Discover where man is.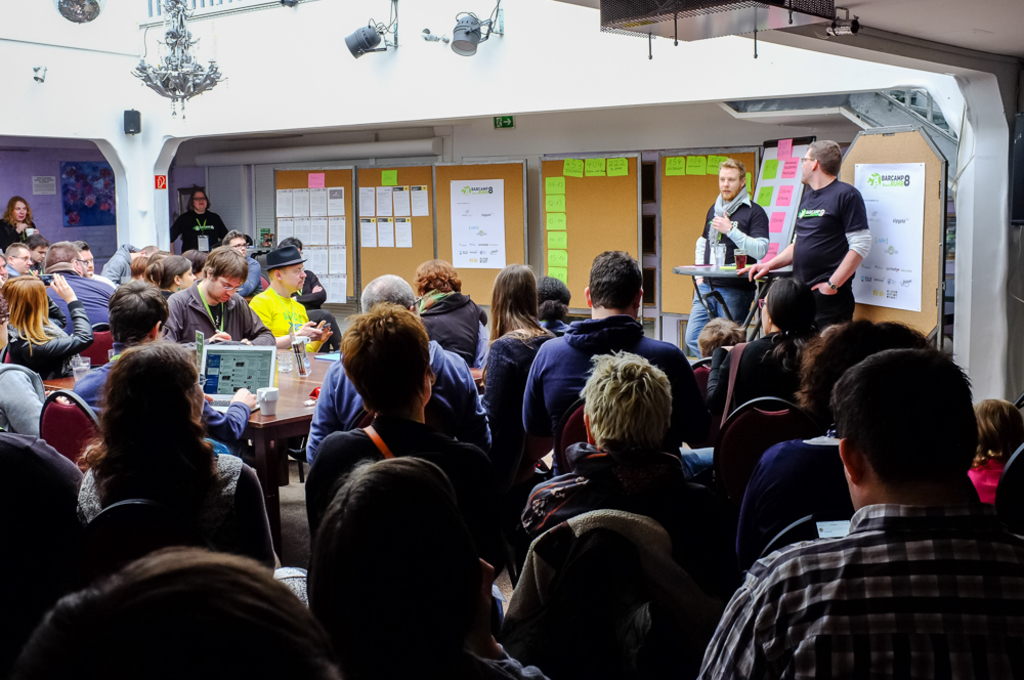
Discovered at <box>737,137,865,324</box>.
